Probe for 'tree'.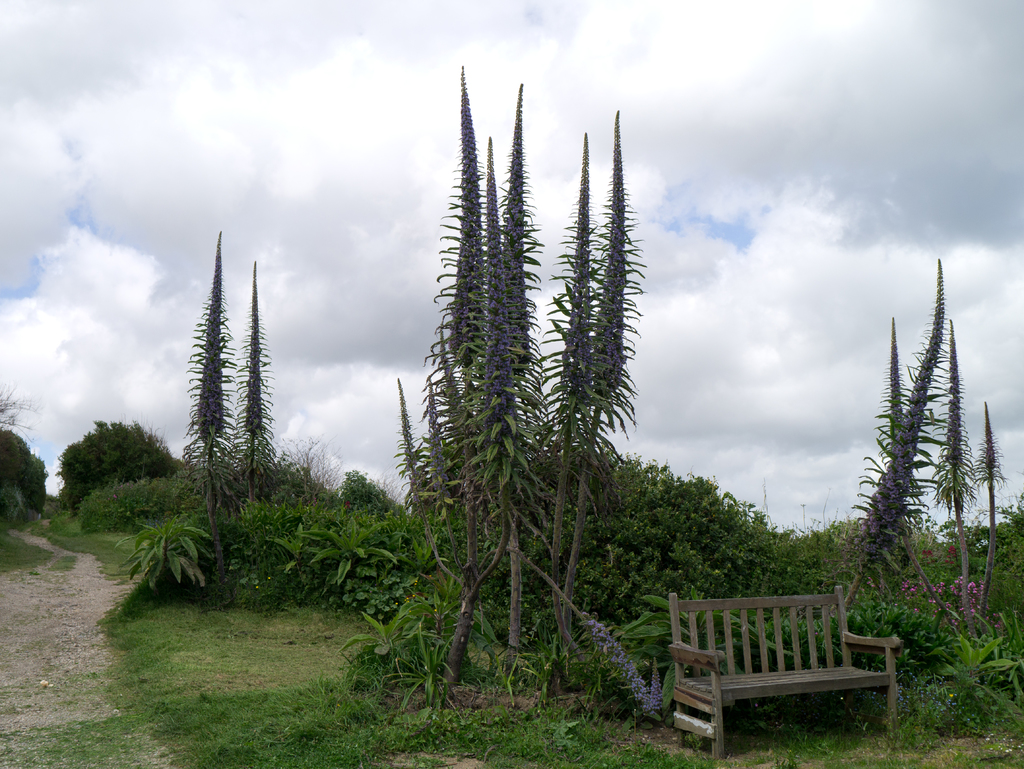
Probe result: [54, 417, 175, 502].
